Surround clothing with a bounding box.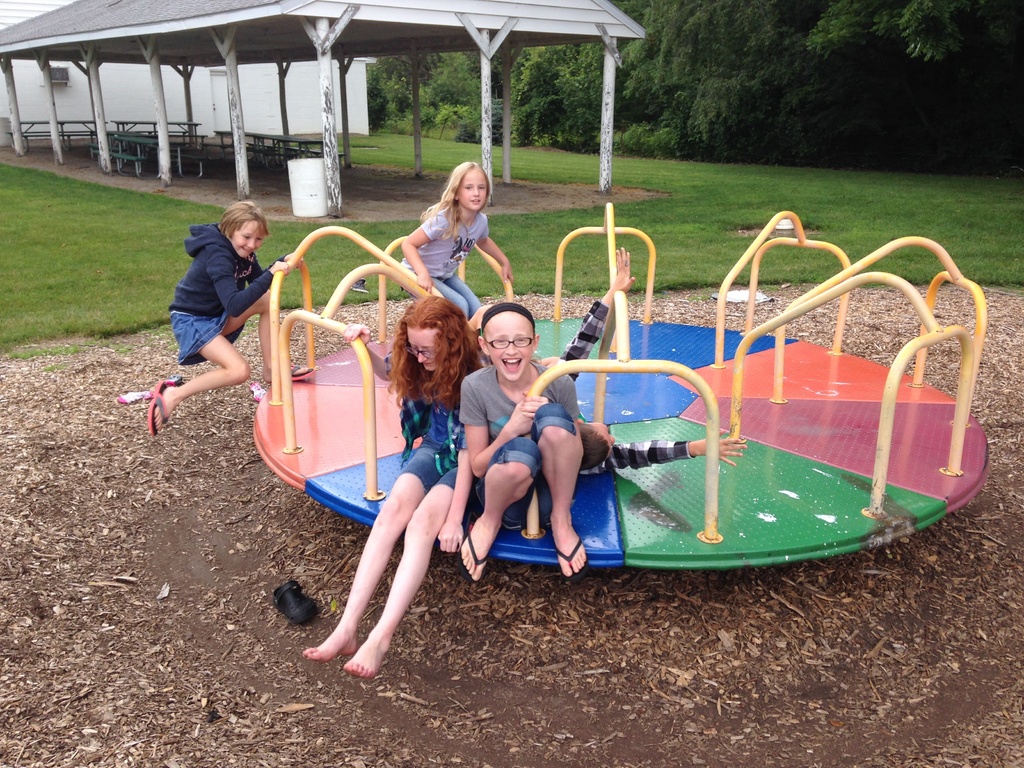
{"x1": 559, "y1": 298, "x2": 694, "y2": 472}.
